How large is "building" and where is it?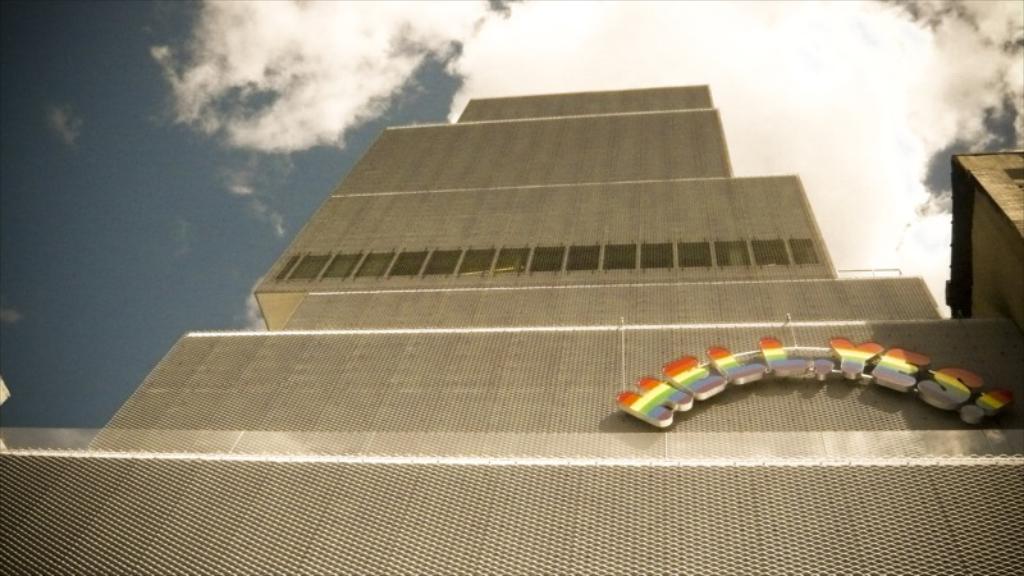
Bounding box: l=0, t=83, r=1023, b=575.
